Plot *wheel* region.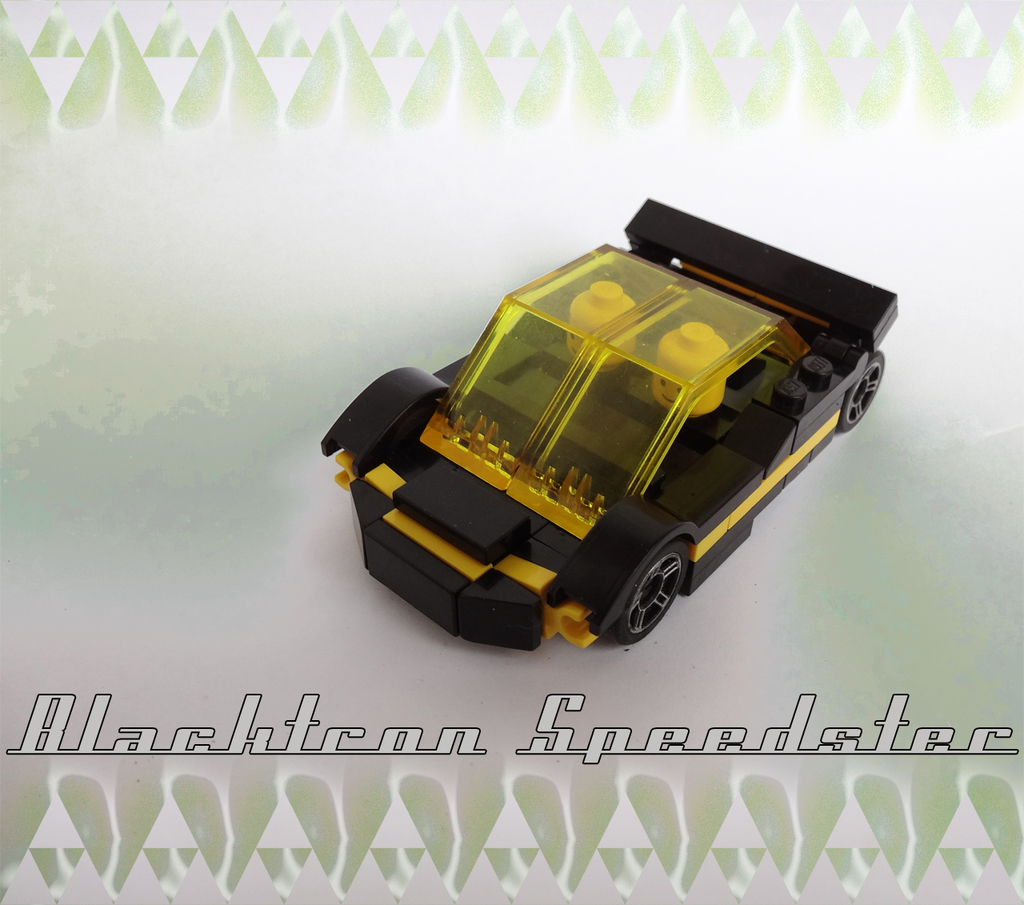
Plotted at box(842, 353, 883, 434).
